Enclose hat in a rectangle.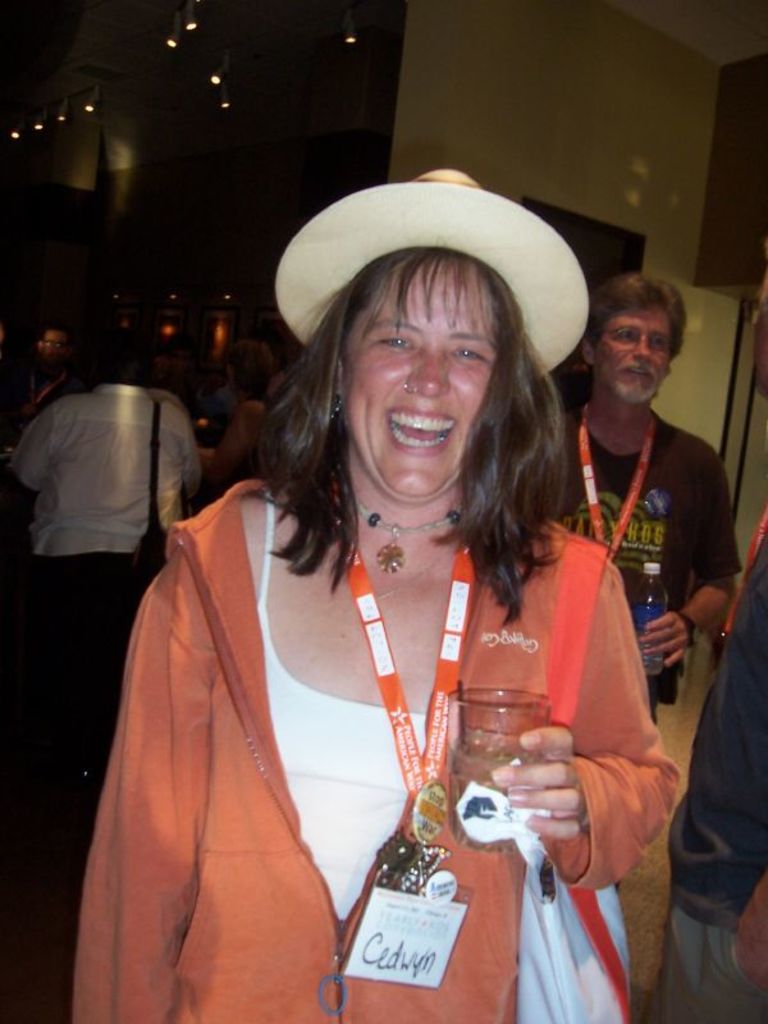
[270,168,588,375].
